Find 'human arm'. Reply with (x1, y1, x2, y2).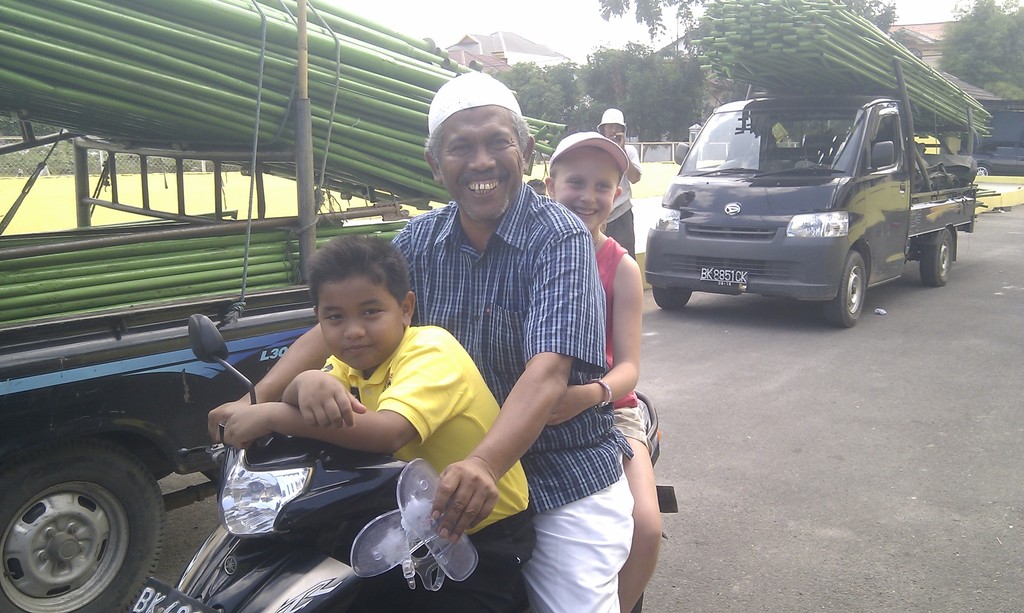
(223, 343, 465, 457).
